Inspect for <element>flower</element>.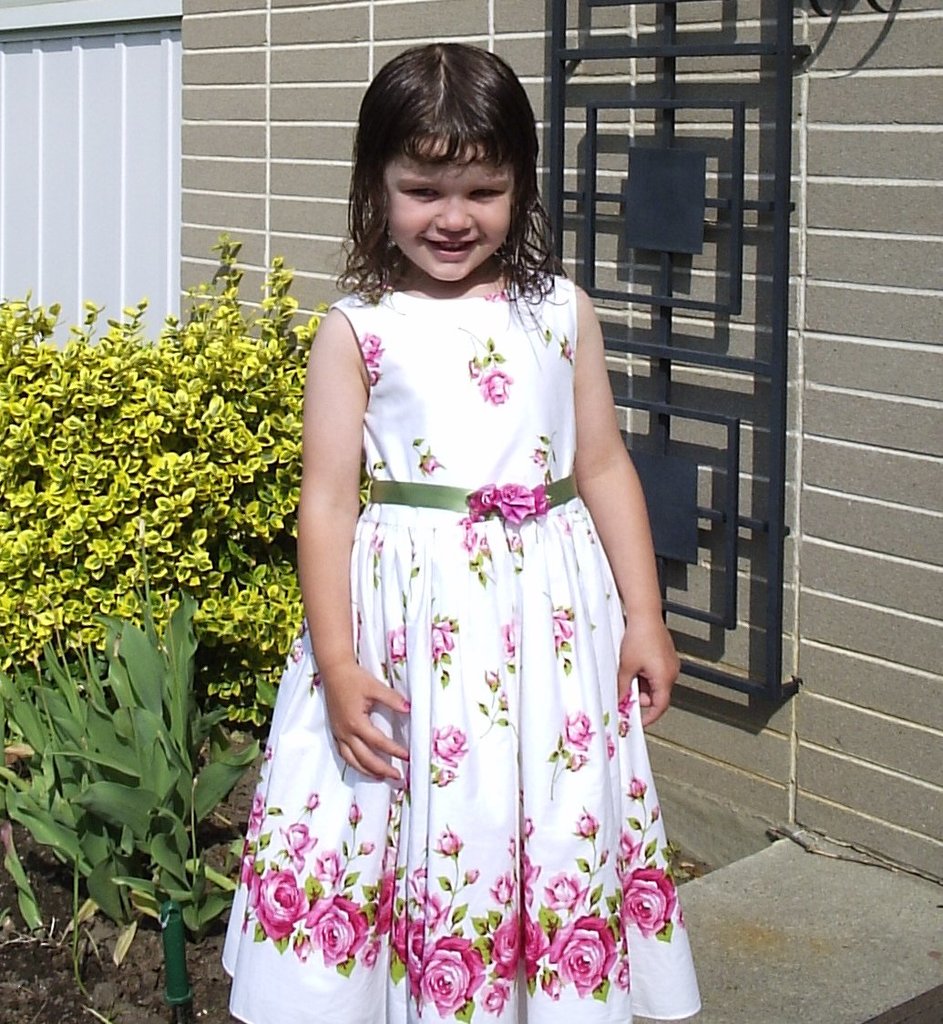
Inspection: box=[482, 666, 501, 695].
